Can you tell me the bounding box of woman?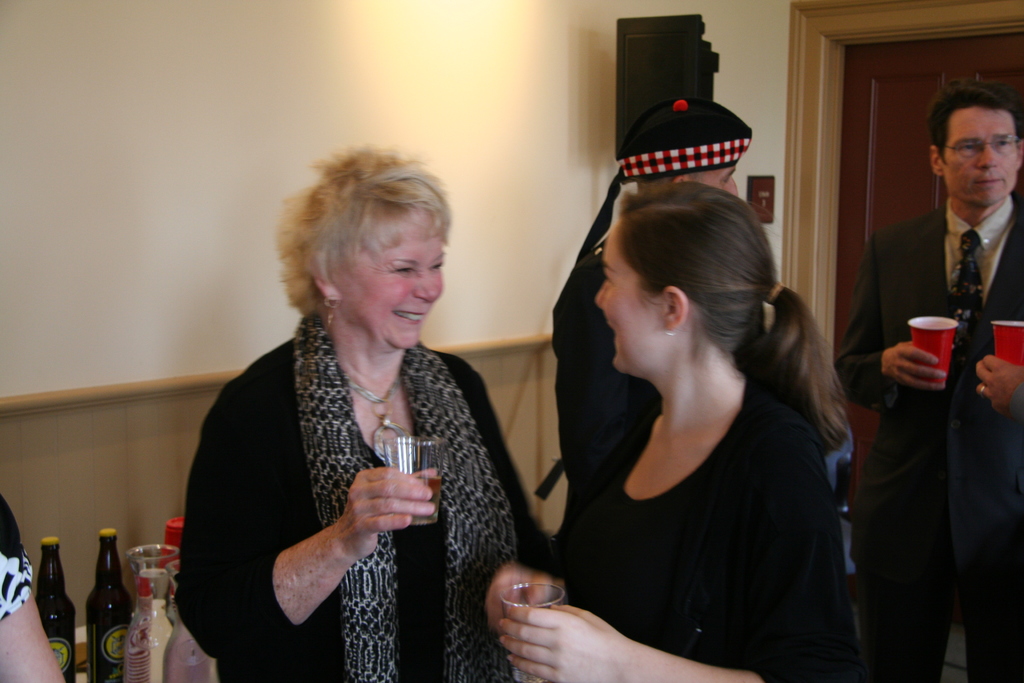
<region>179, 151, 543, 676</region>.
